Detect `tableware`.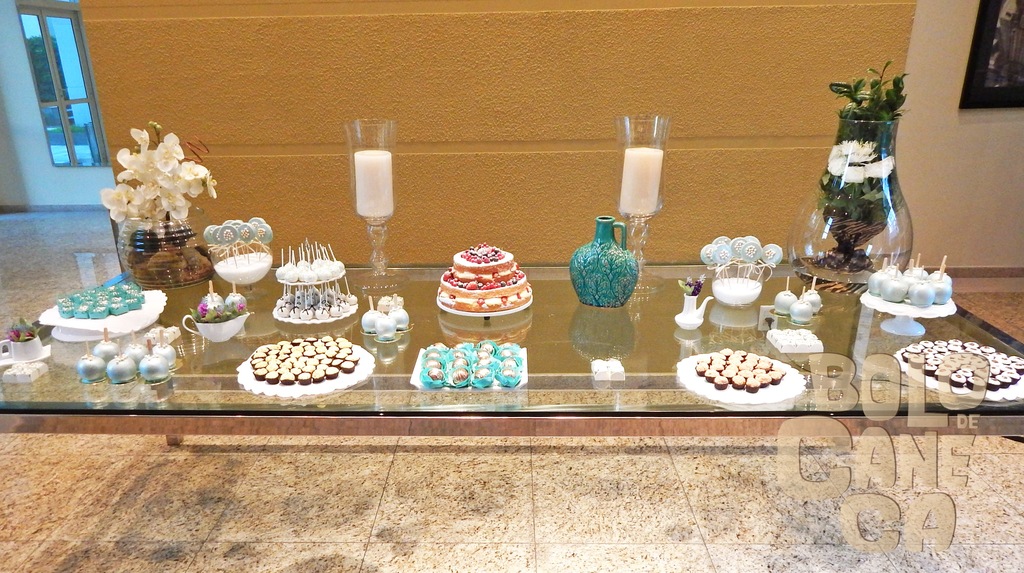
Detected at 711,263,767,309.
